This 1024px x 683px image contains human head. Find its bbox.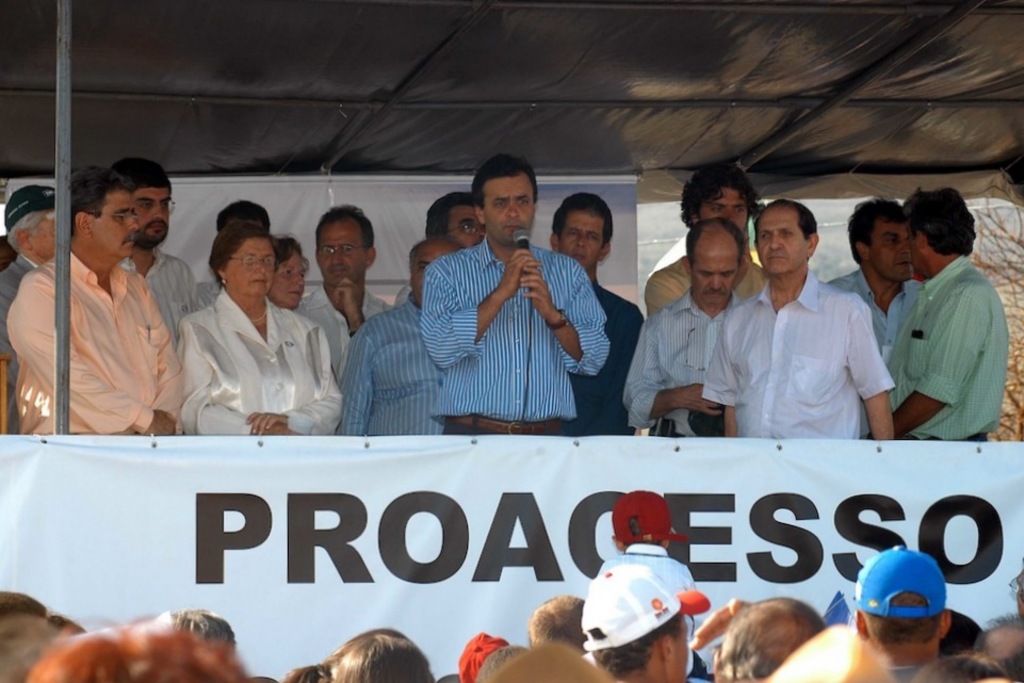
bbox(848, 197, 914, 283).
